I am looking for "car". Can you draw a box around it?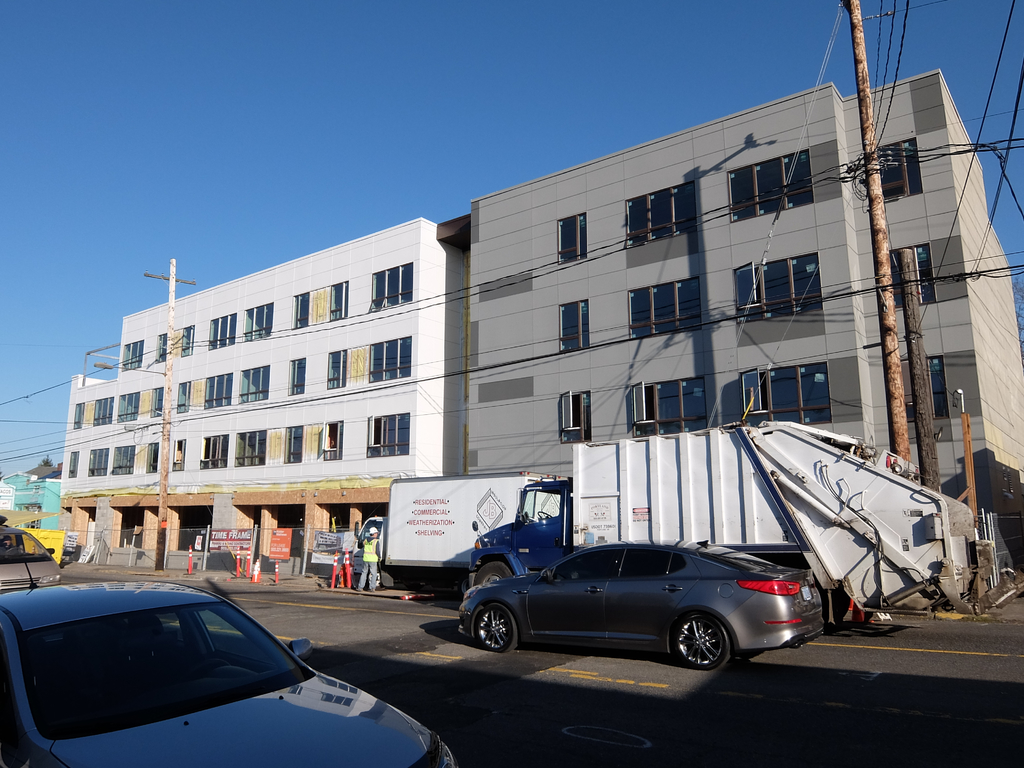
Sure, the bounding box is left=0, top=569, right=451, bottom=767.
